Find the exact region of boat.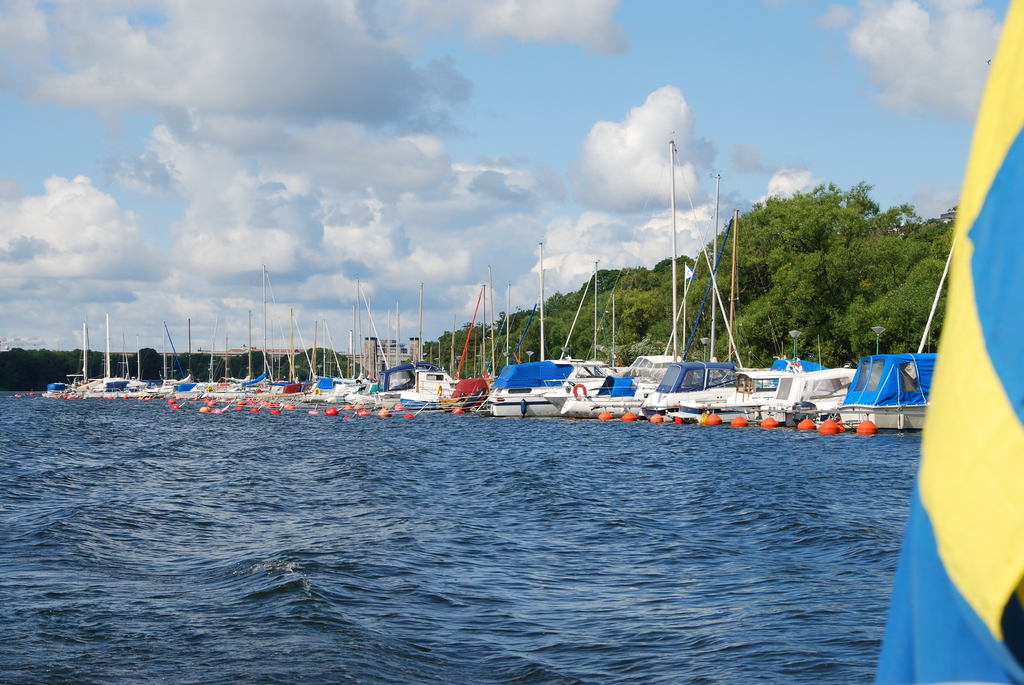
Exact region: box=[365, 284, 426, 409].
